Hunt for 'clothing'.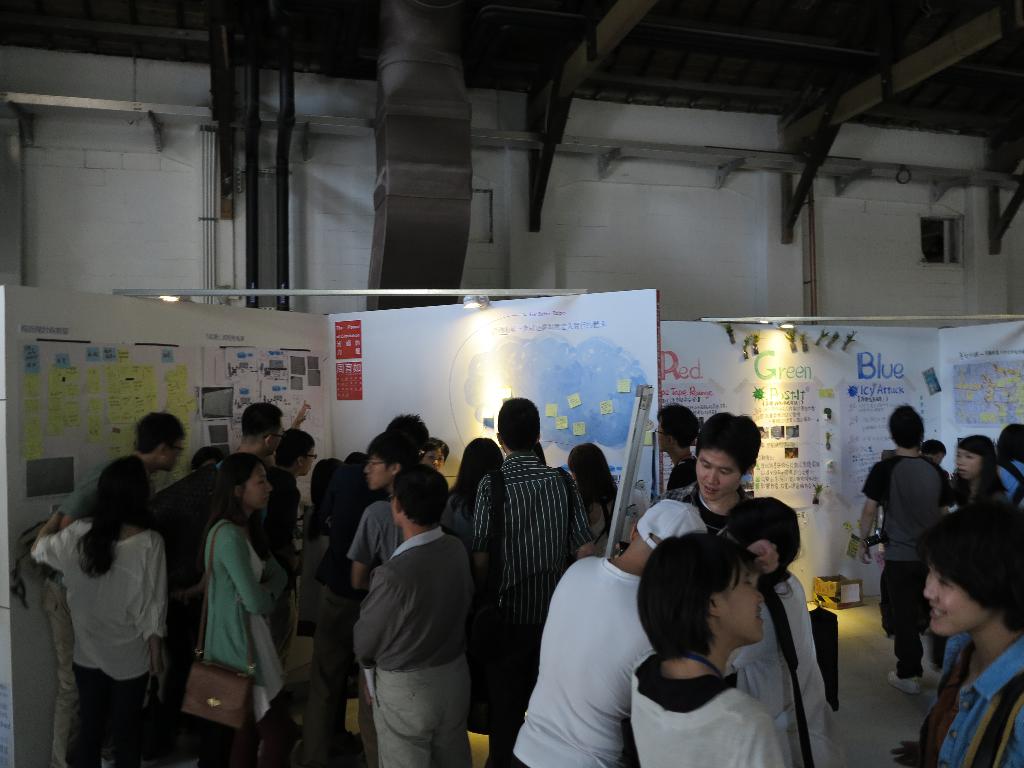
Hunted down at [left=195, top=518, right=281, bottom=752].
